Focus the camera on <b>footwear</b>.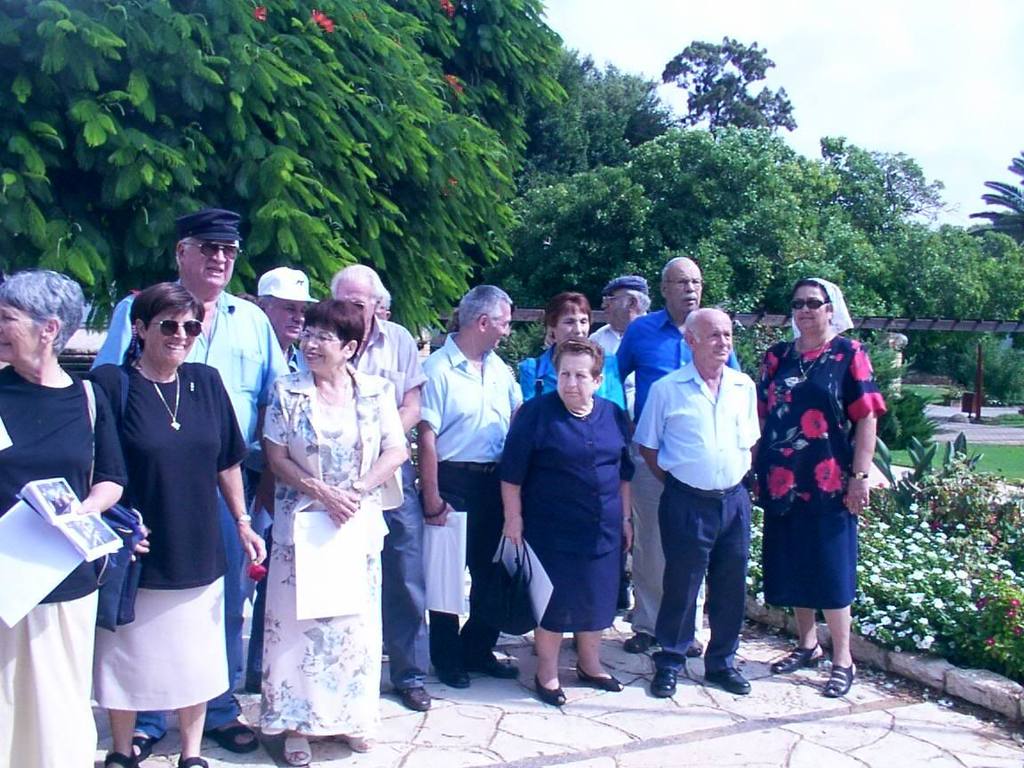
Focus region: {"x1": 177, "y1": 757, "x2": 211, "y2": 767}.
